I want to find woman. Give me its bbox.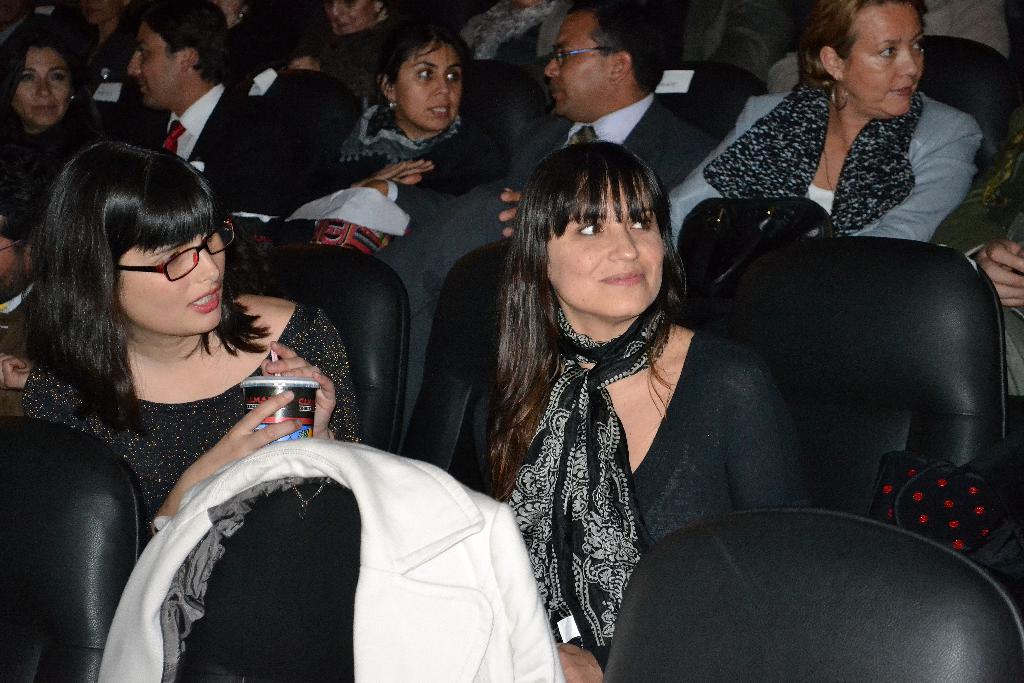
656 0 985 252.
